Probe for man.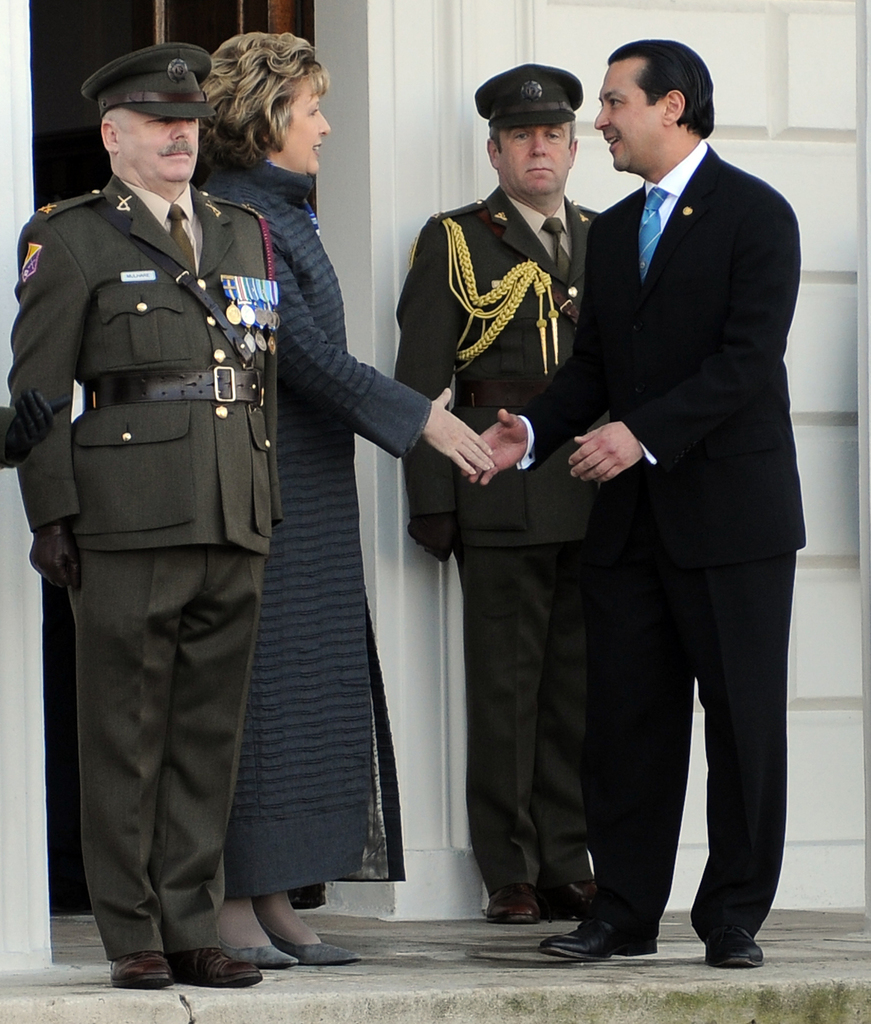
Probe result: pyautogui.locateOnScreen(20, 0, 297, 1015).
